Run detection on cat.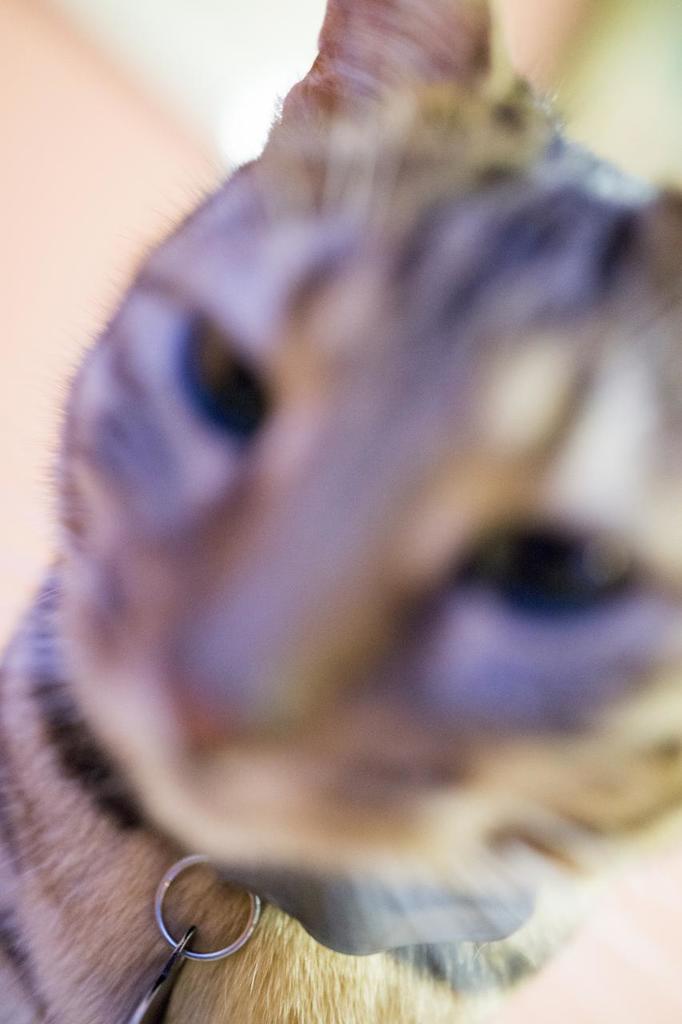
Result: (0,0,681,1023).
